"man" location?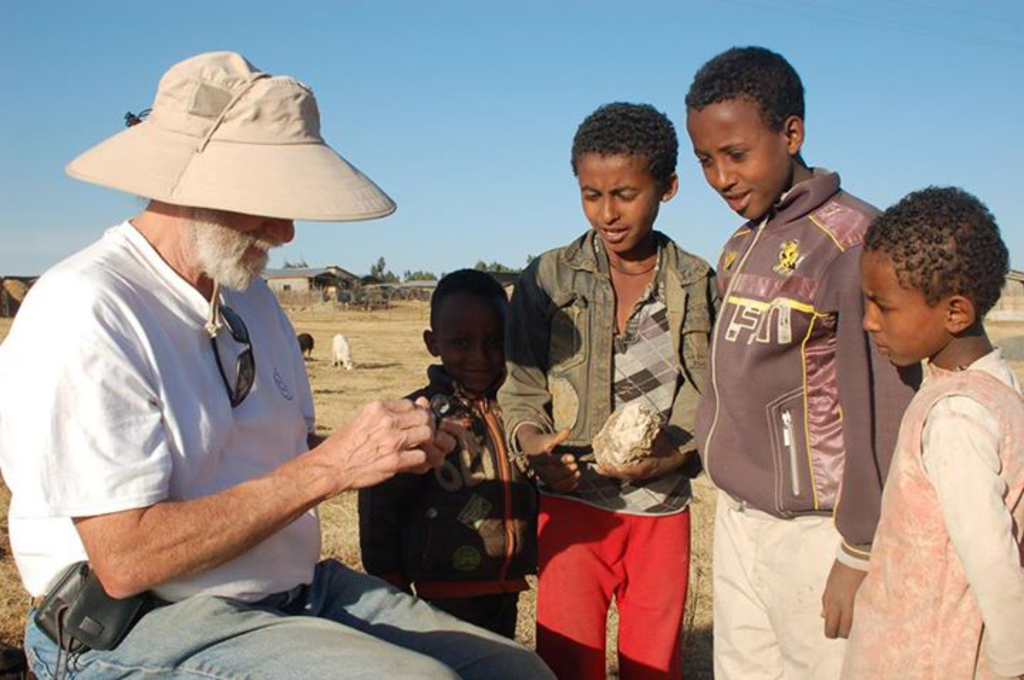
x1=481, y1=97, x2=722, y2=679
